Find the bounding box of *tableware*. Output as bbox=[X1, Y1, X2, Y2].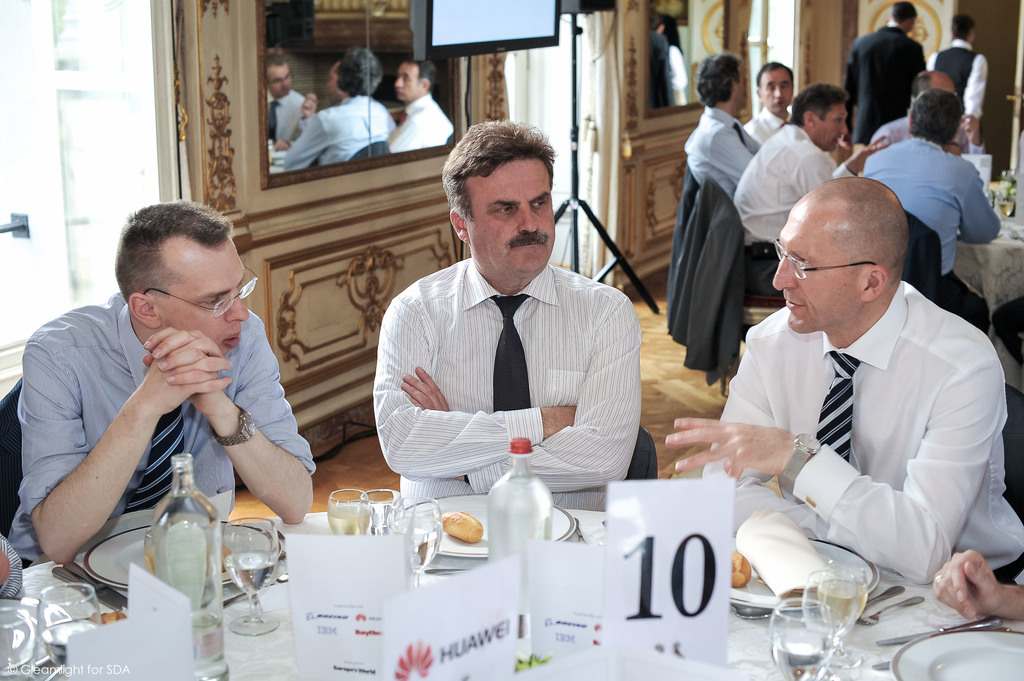
bbox=[483, 435, 550, 648].
